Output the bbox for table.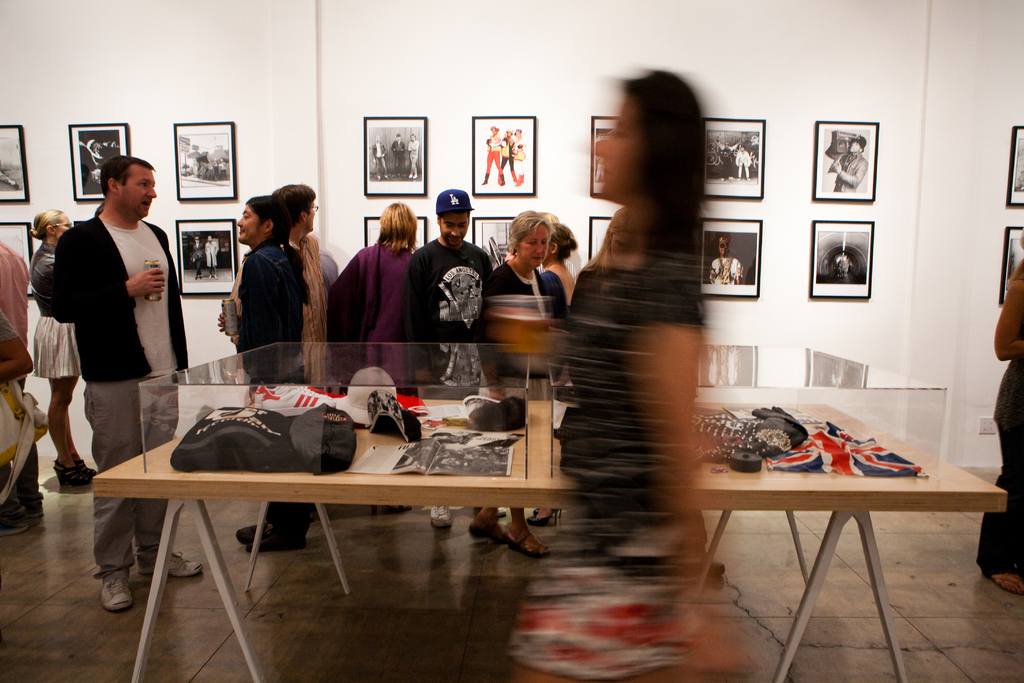
(693,417,987,654).
